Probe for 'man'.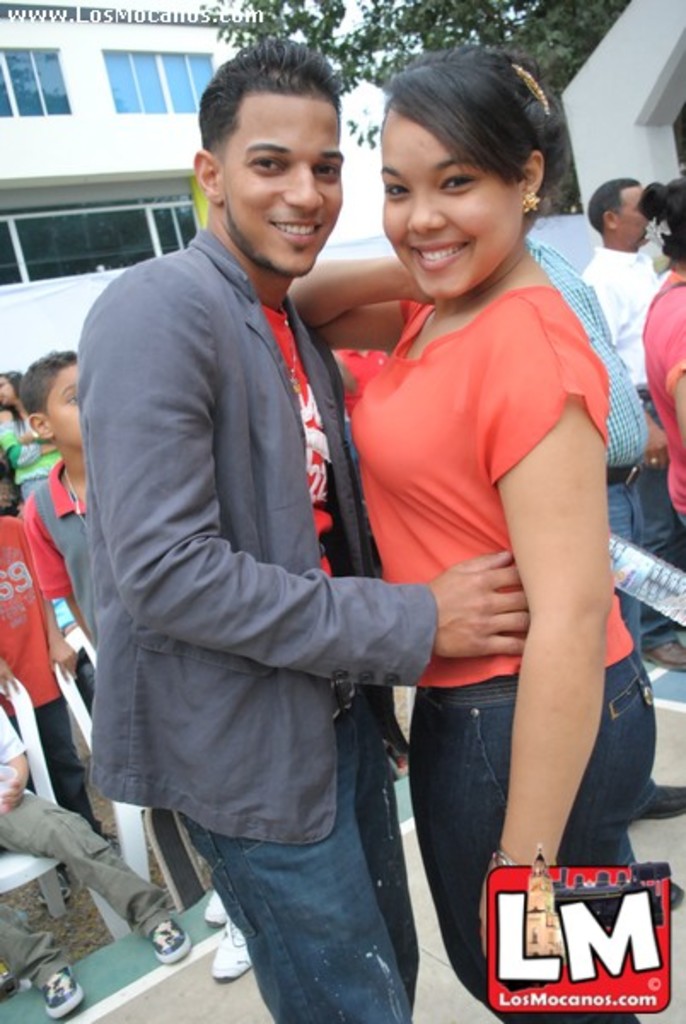
Probe result: pyautogui.locateOnScreen(524, 232, 654, 688).
